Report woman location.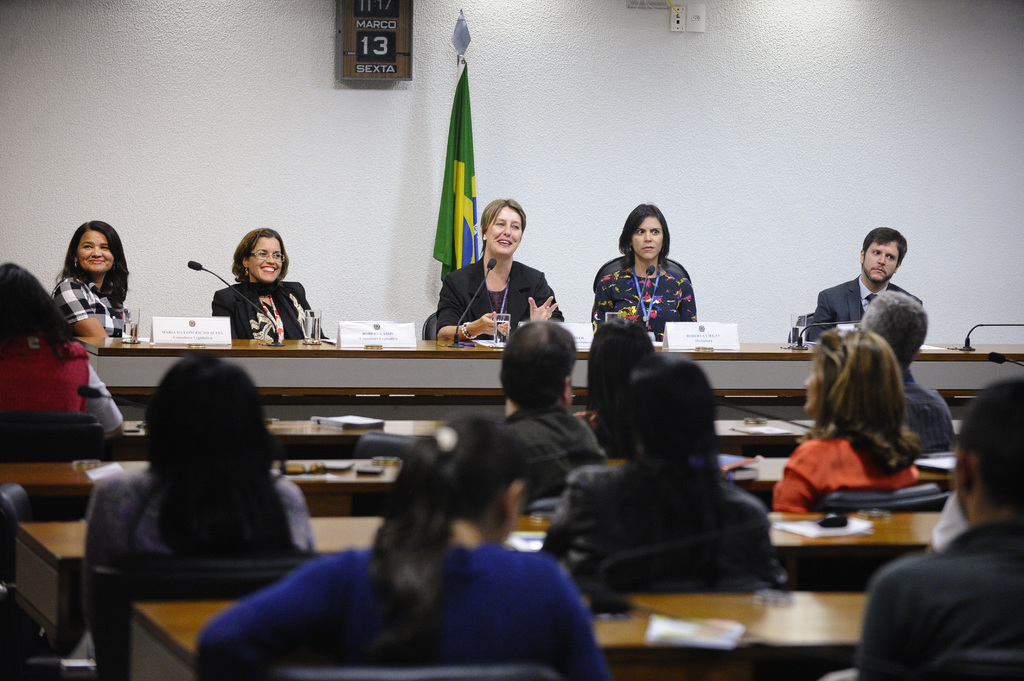
Report: pyautogui.locateOnScreen(0, 259, 127, 444).
